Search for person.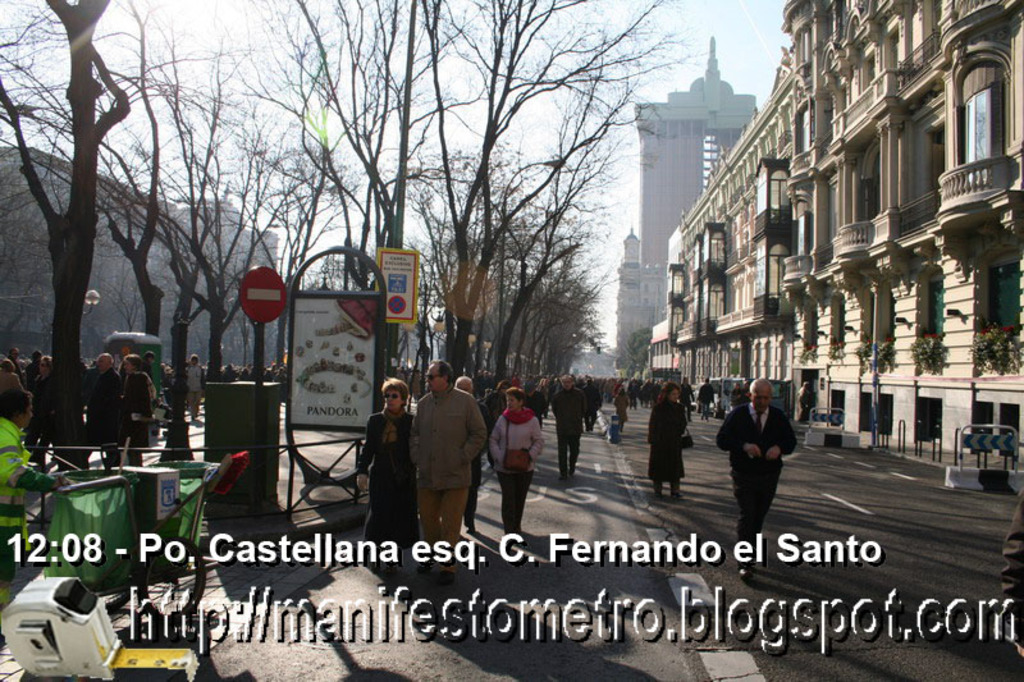
Found at locate(550, 374, 593, 484).
